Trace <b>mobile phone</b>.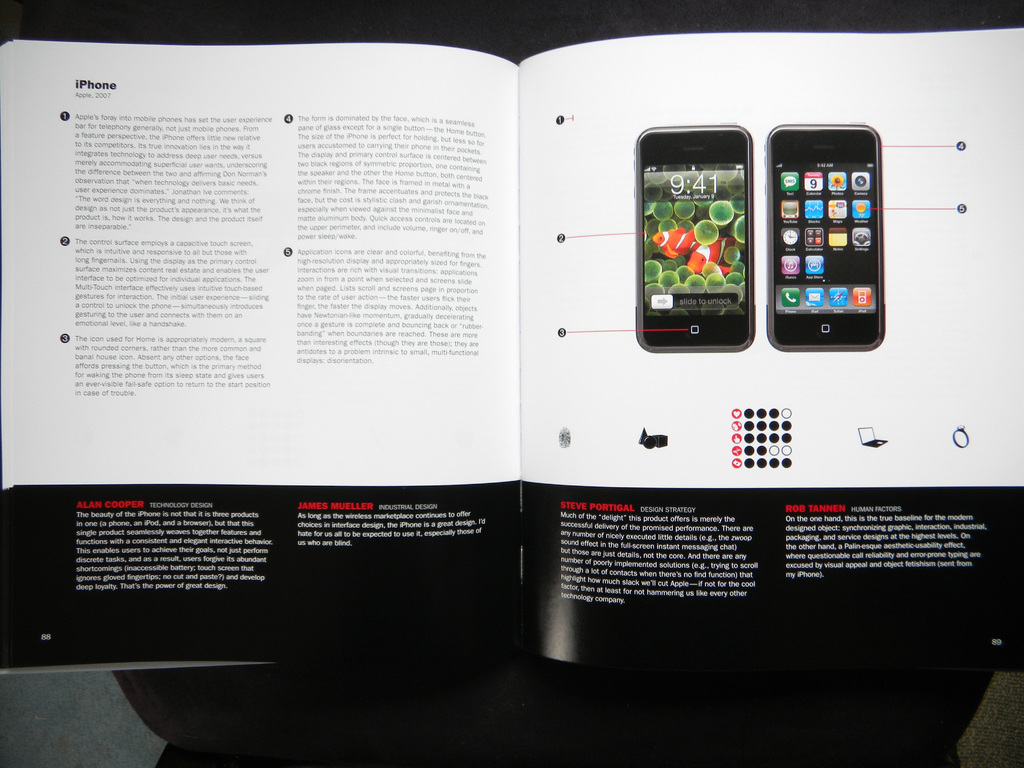
Traced to l=629, t=124, r=756, b=352.
